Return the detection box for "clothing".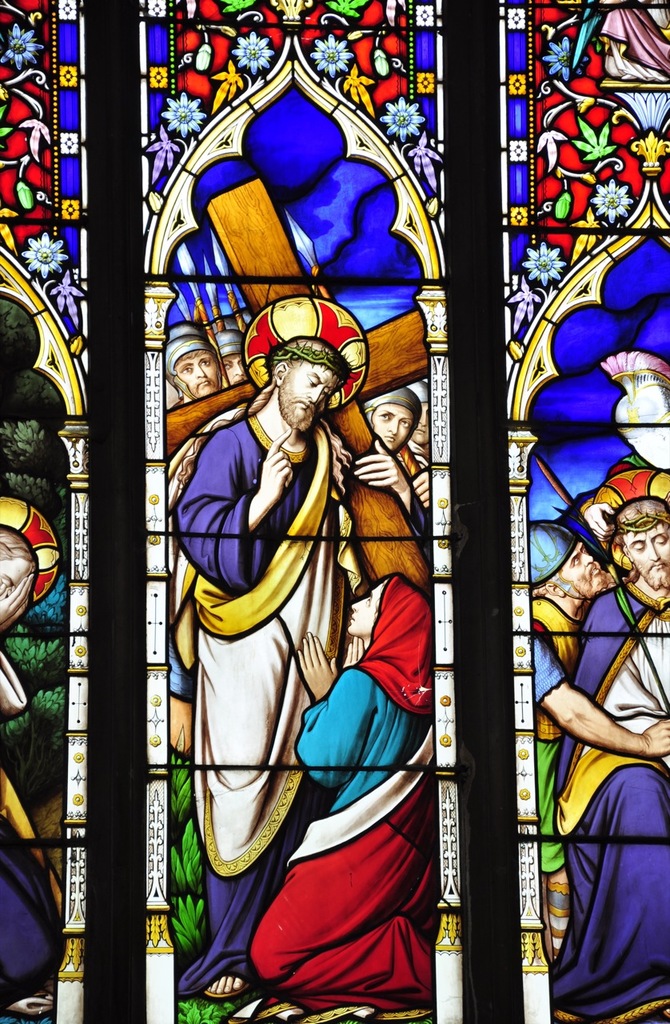
[170, 411, 429, 1006].
